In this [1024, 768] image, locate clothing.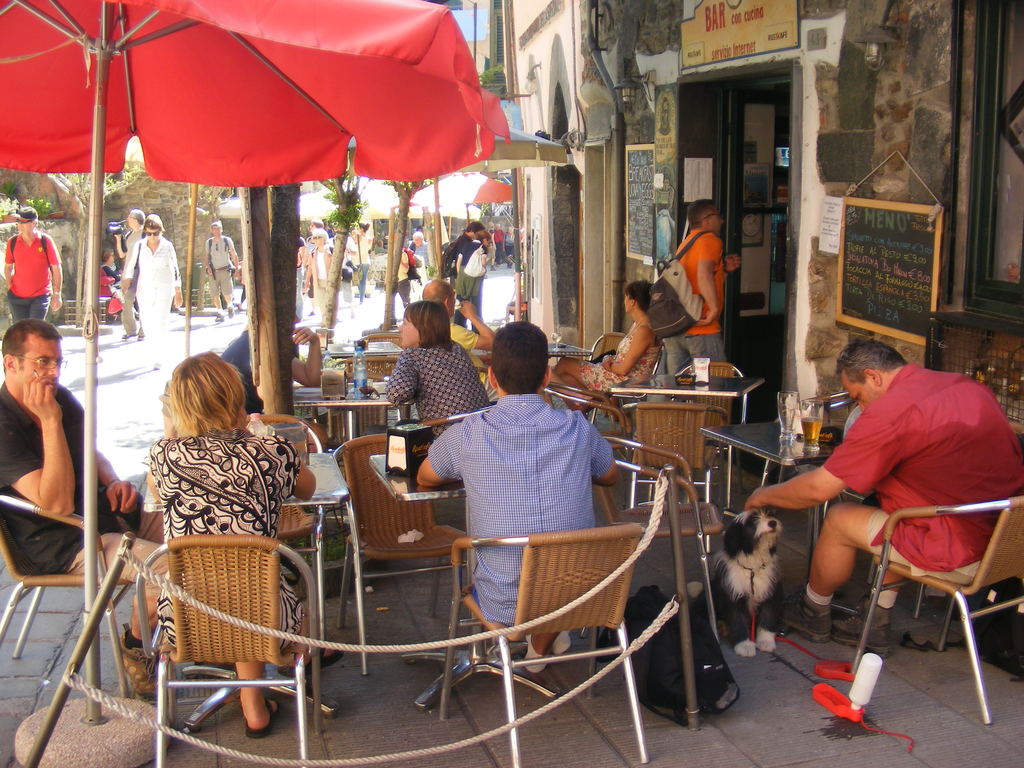
Bounding box: Rect(825, 363, 1023, 581).
